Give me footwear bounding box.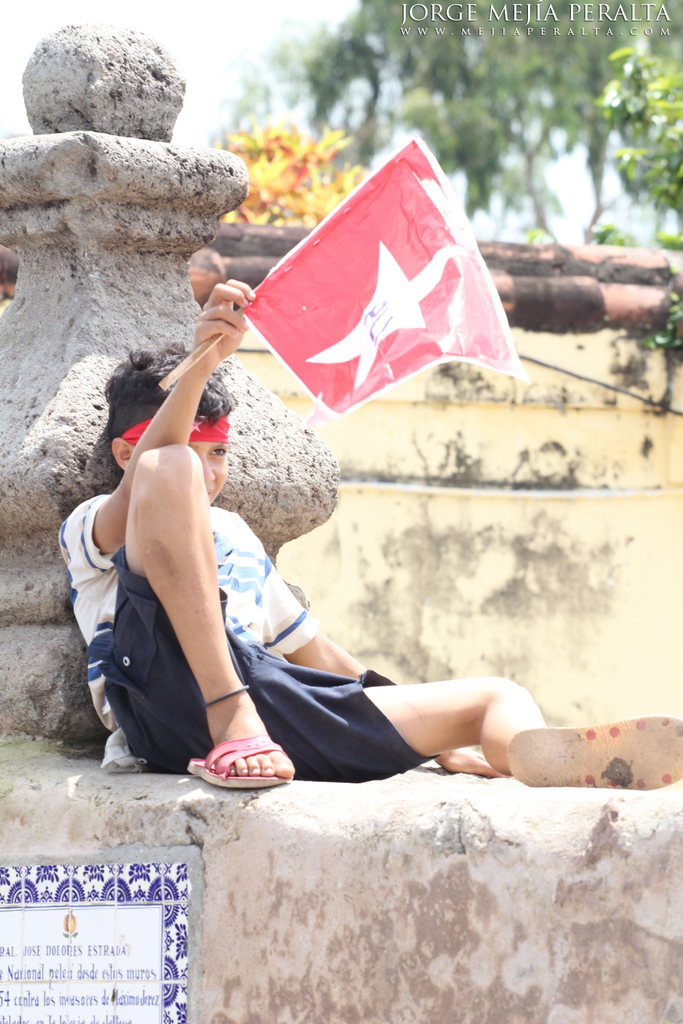
box(510, 714, 682, 791).
